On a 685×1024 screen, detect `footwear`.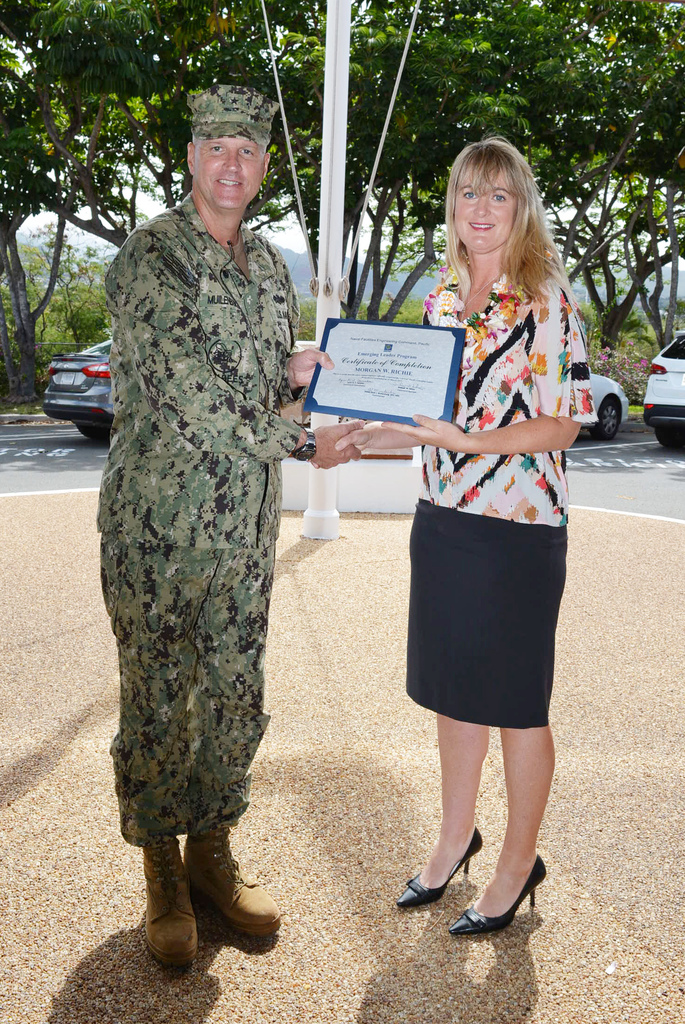
crop(141, 833, 201, 973).
